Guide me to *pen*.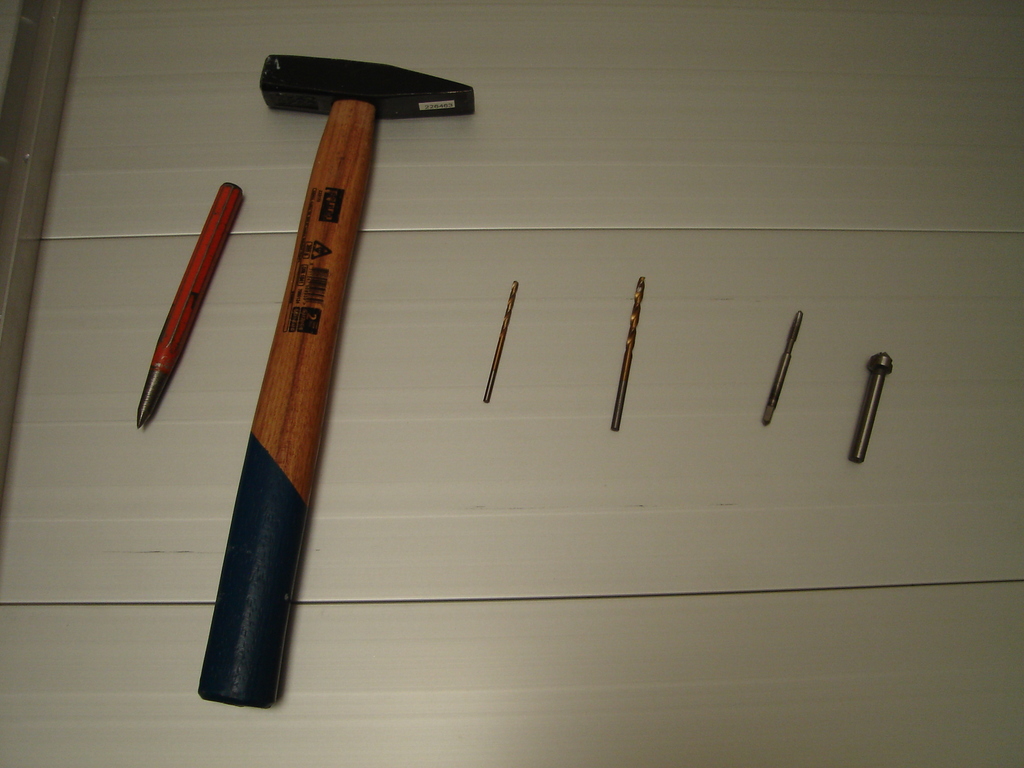
Guidance: 127/181/244/435.
